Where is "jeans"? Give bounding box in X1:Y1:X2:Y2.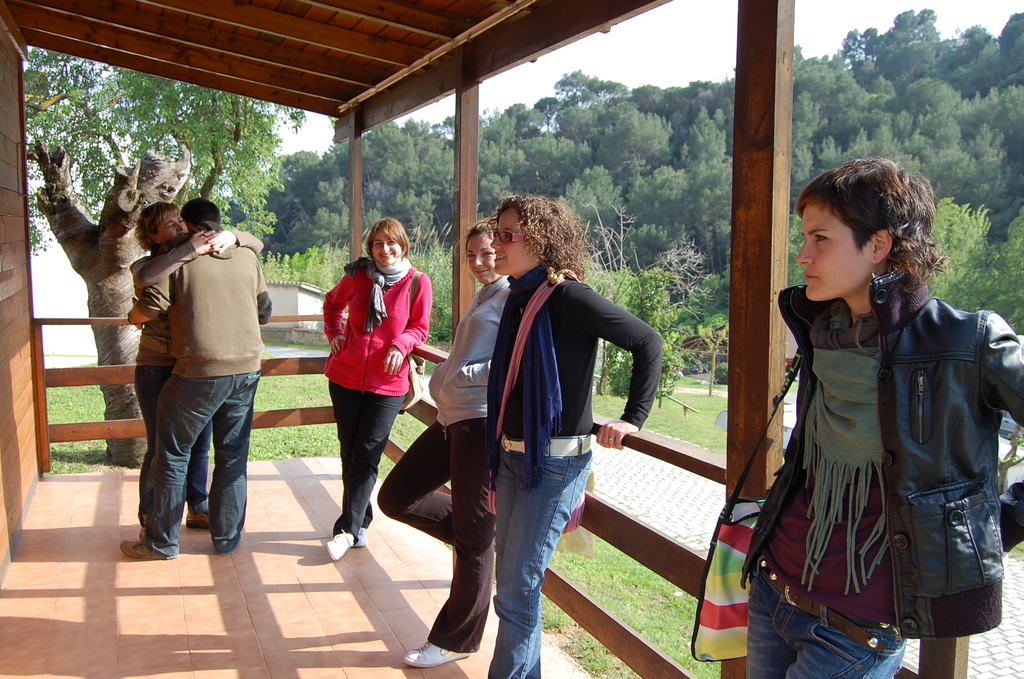
746:553:907:678.
